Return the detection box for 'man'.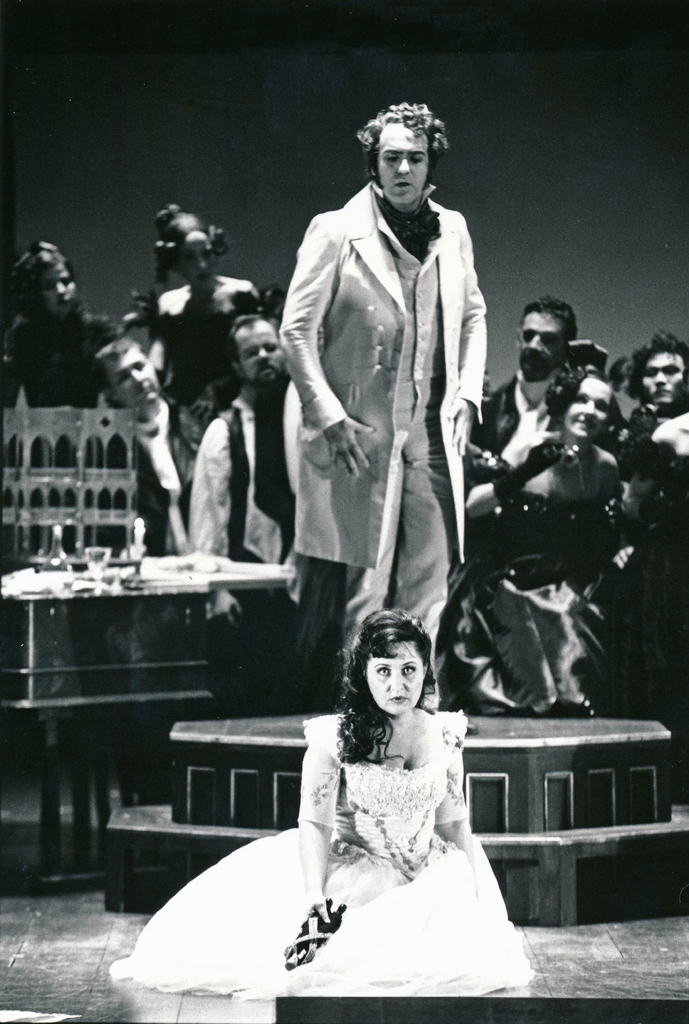
bbox=[279, 92, 480, 714].
